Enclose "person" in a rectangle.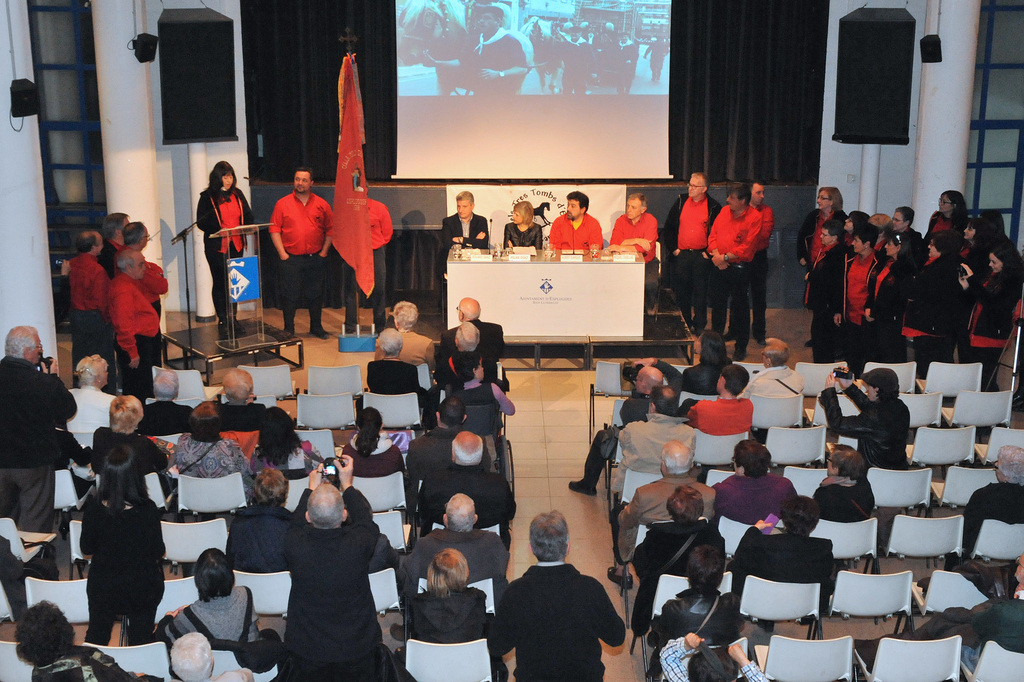
Rect(440, 188, 493, 251).
